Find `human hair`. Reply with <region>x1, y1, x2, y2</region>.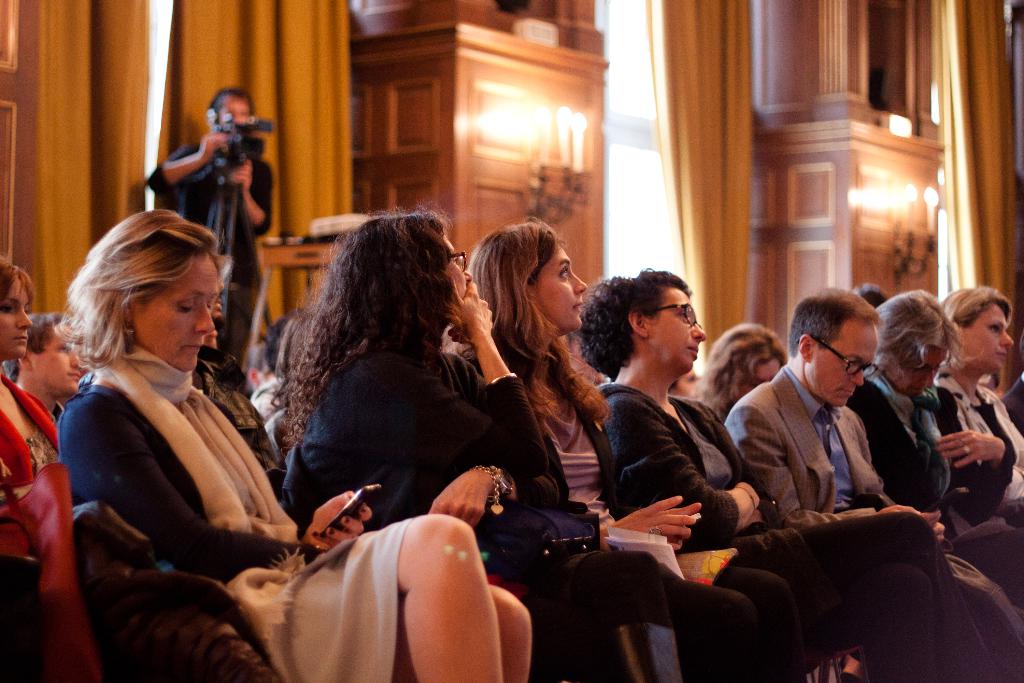
<region>468, 222, 610, 439</region>.
